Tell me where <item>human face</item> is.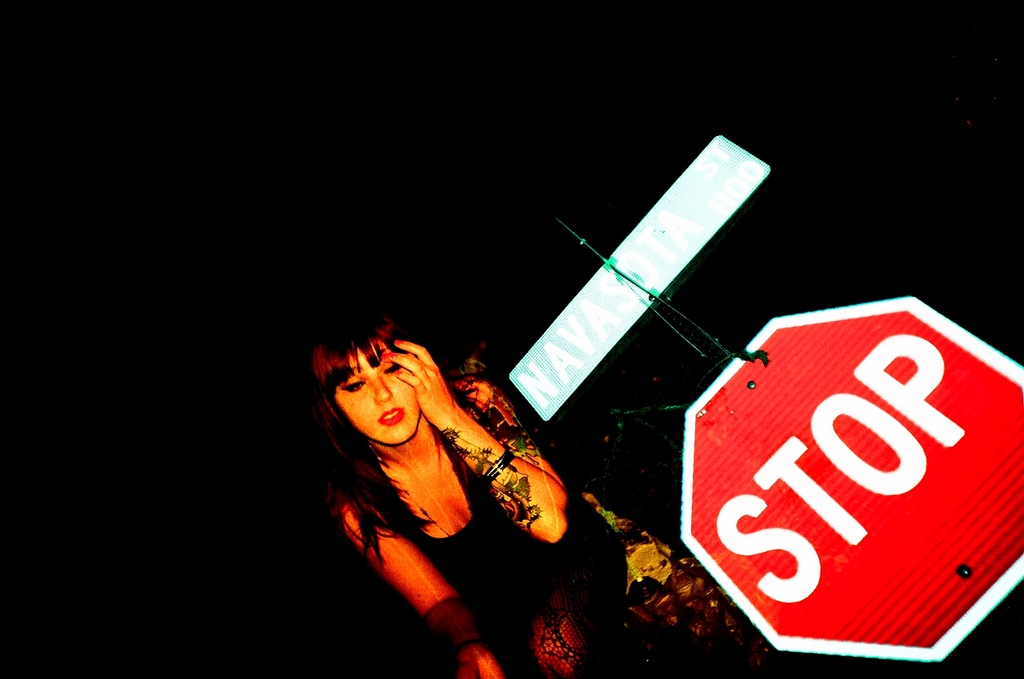
<item>human face</item> is at 335/349/420/444.
